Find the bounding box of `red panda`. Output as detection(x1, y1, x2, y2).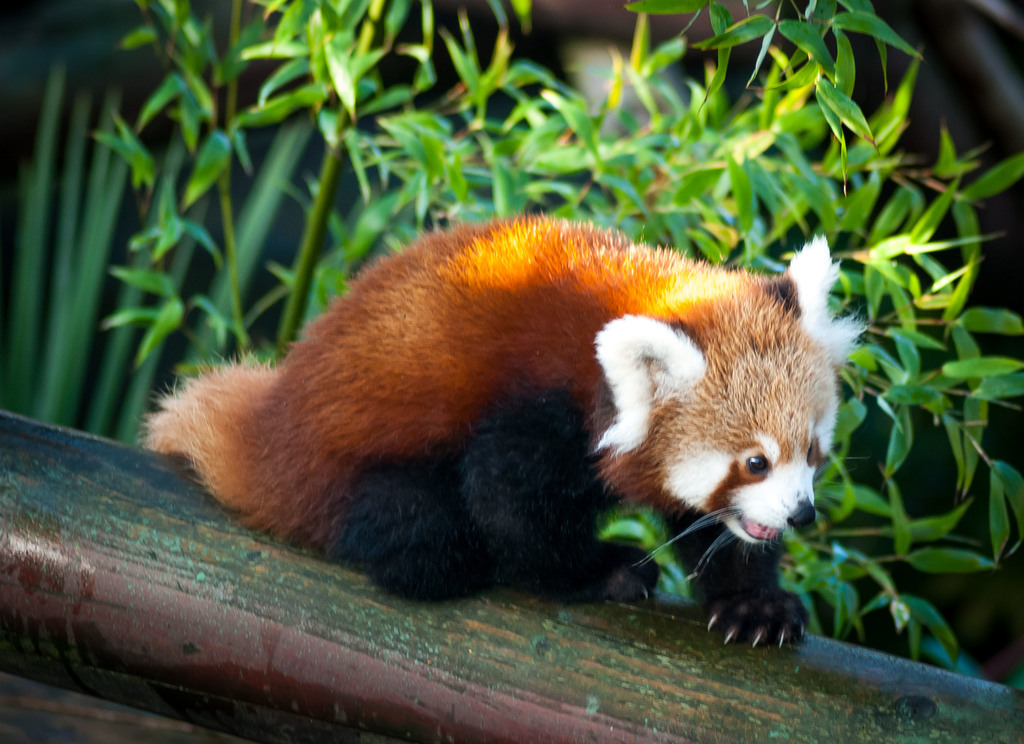
detection(142, 207, 872, 651).
